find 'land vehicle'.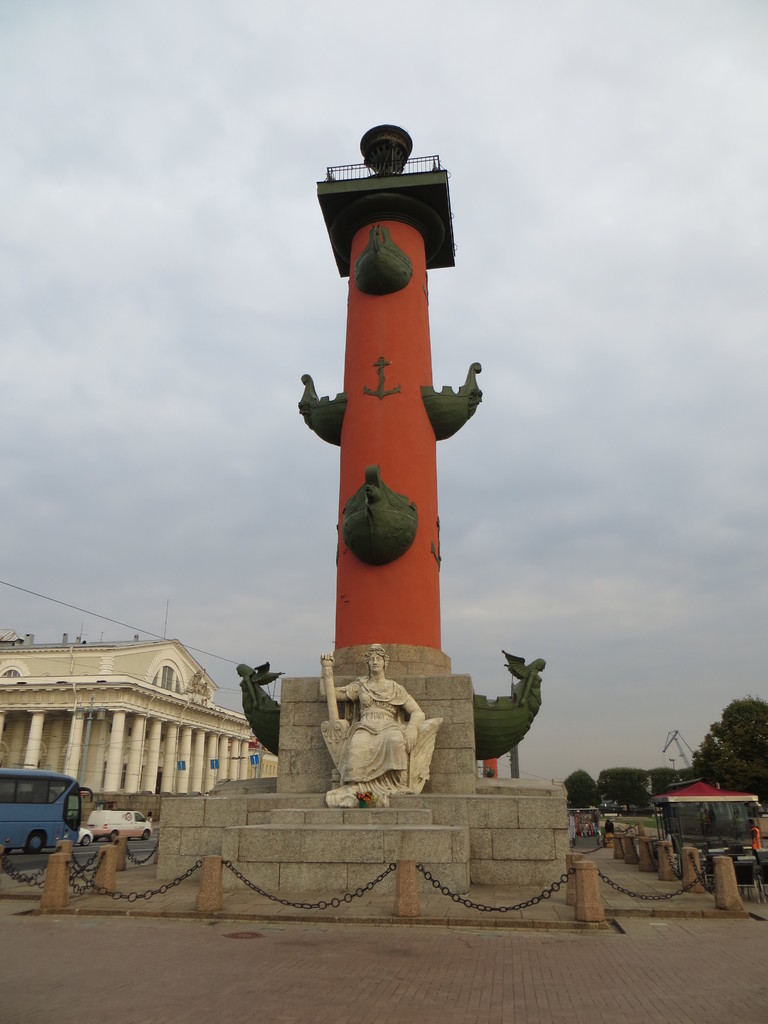
bbox=(91, 805, 152, 844).
